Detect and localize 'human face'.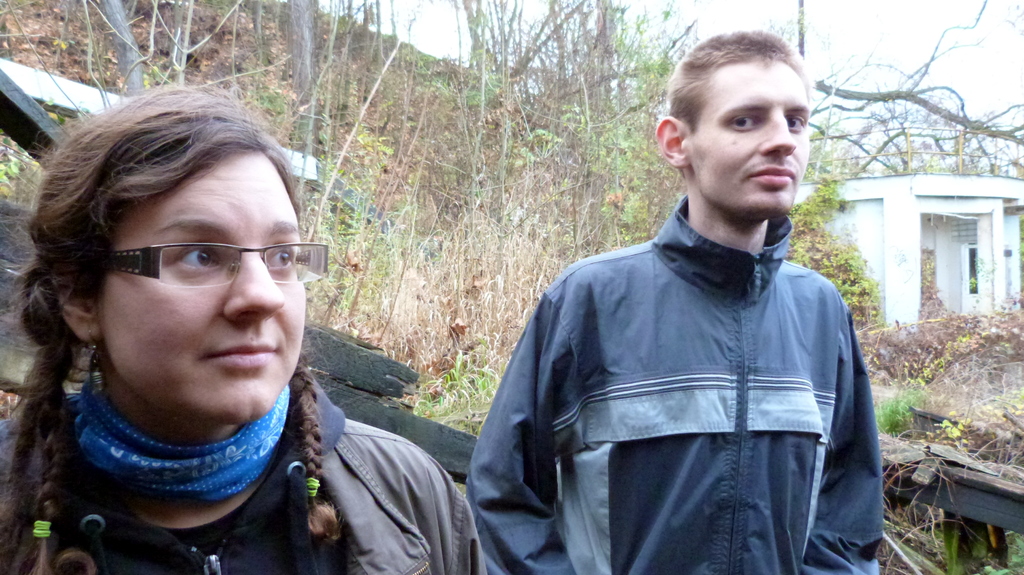
Localized at select_region(101, 152, 305, 425).
